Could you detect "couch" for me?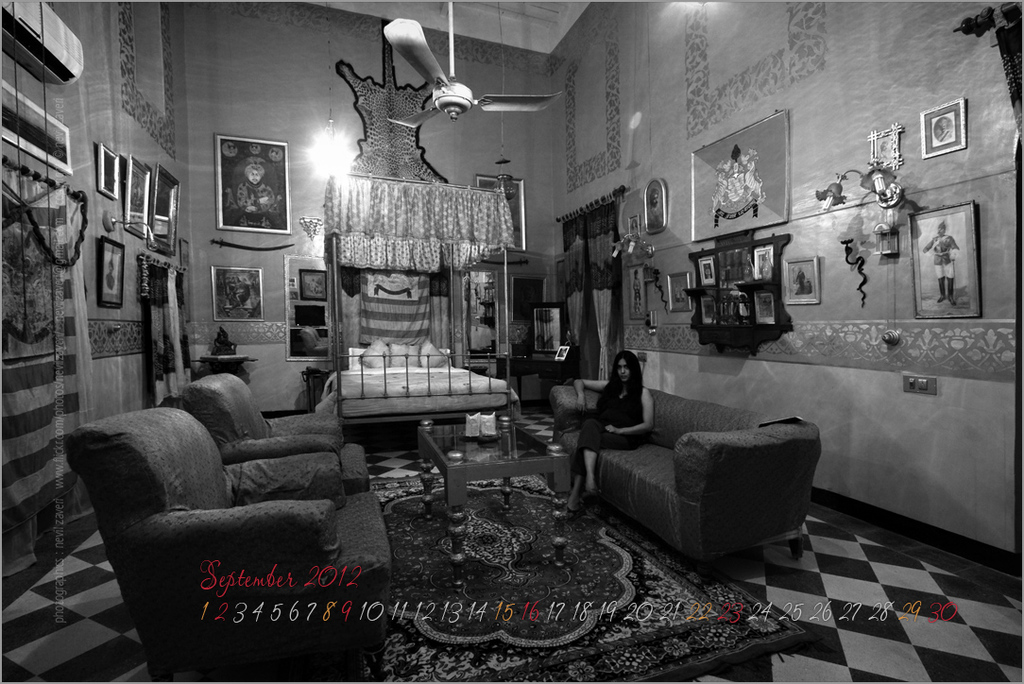
Detection result: 62/408/389/683.
